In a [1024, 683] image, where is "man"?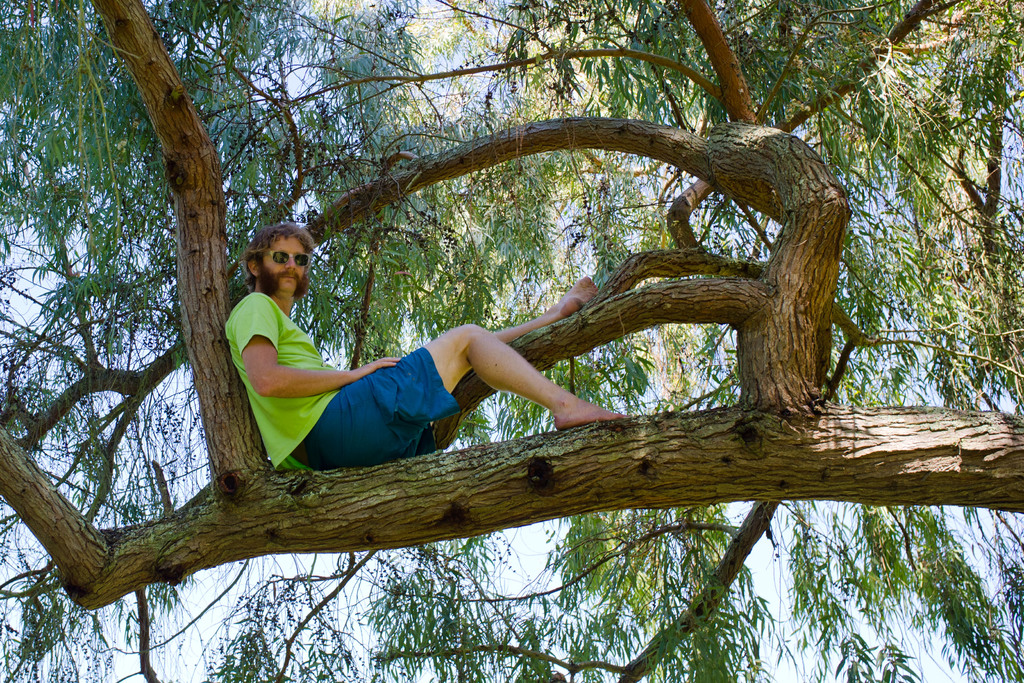
region(219, 283, 665, 490).
